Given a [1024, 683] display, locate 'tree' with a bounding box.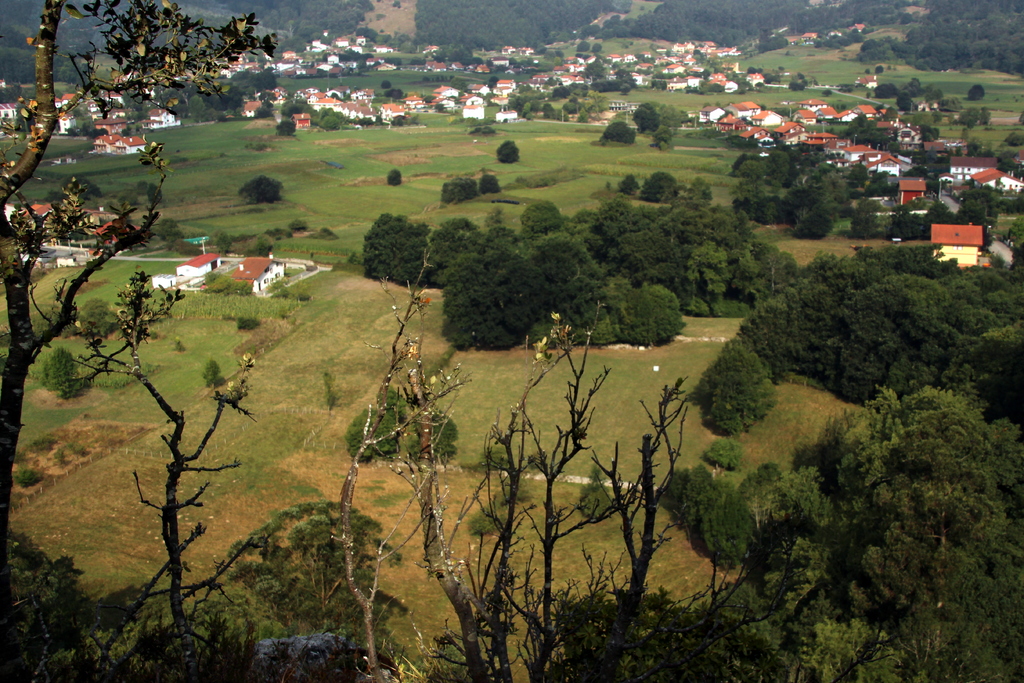
Located: bbox=(954, 145, 963, 156).
